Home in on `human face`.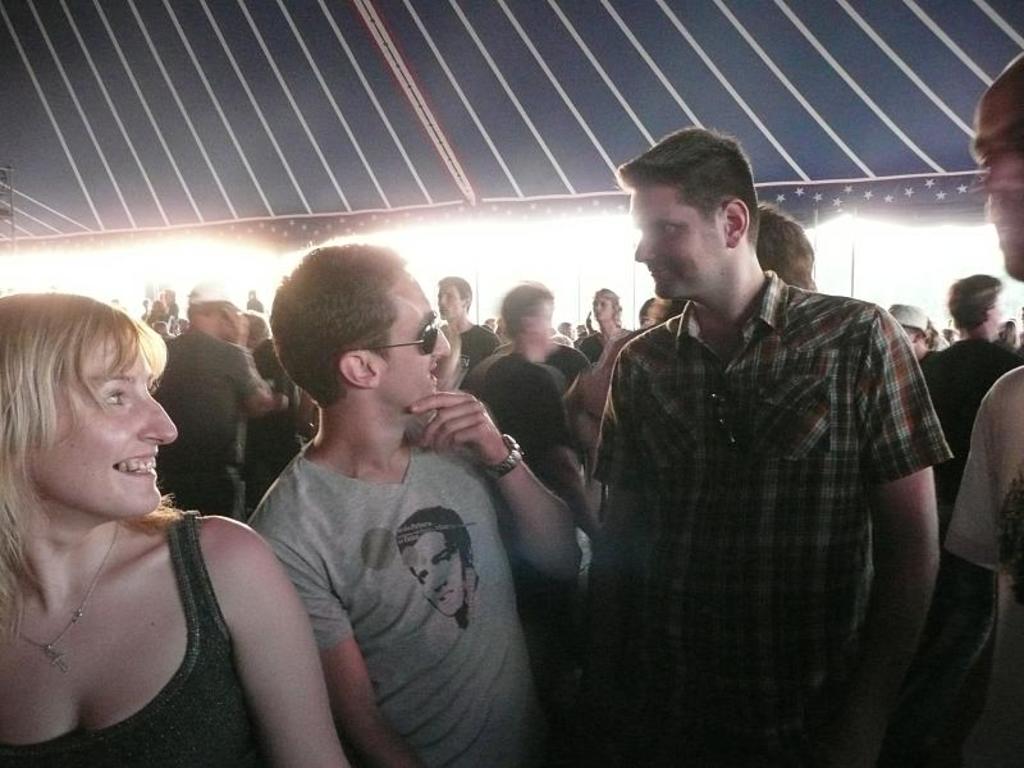
Homed in at bbox=[631, 192, 727, 301].
